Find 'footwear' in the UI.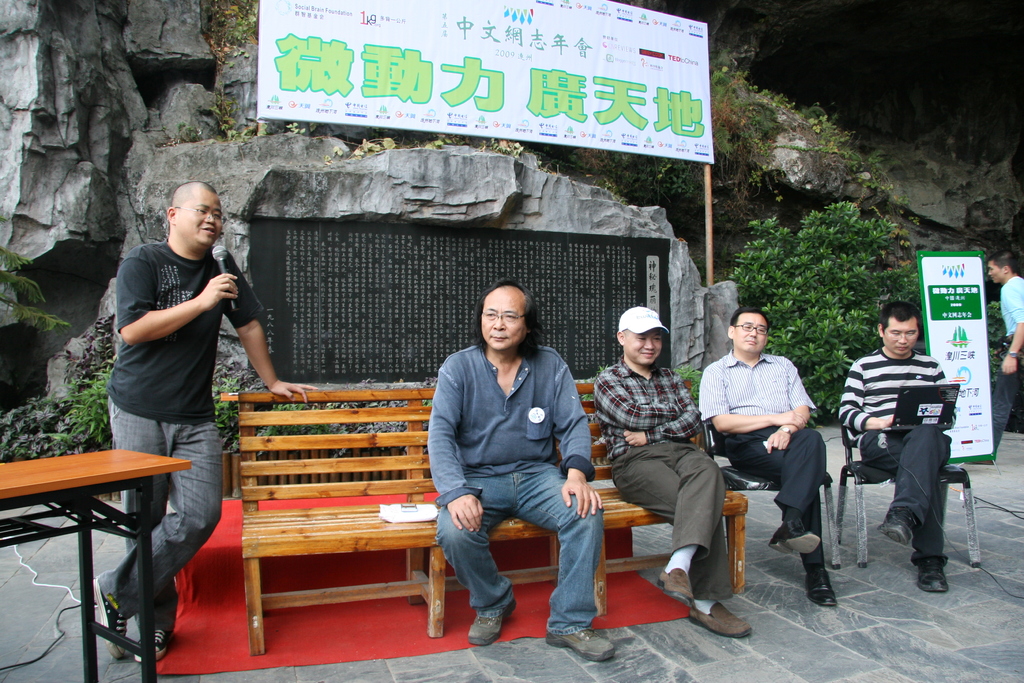
UI element at Rect(543, 629, 615, 664).
